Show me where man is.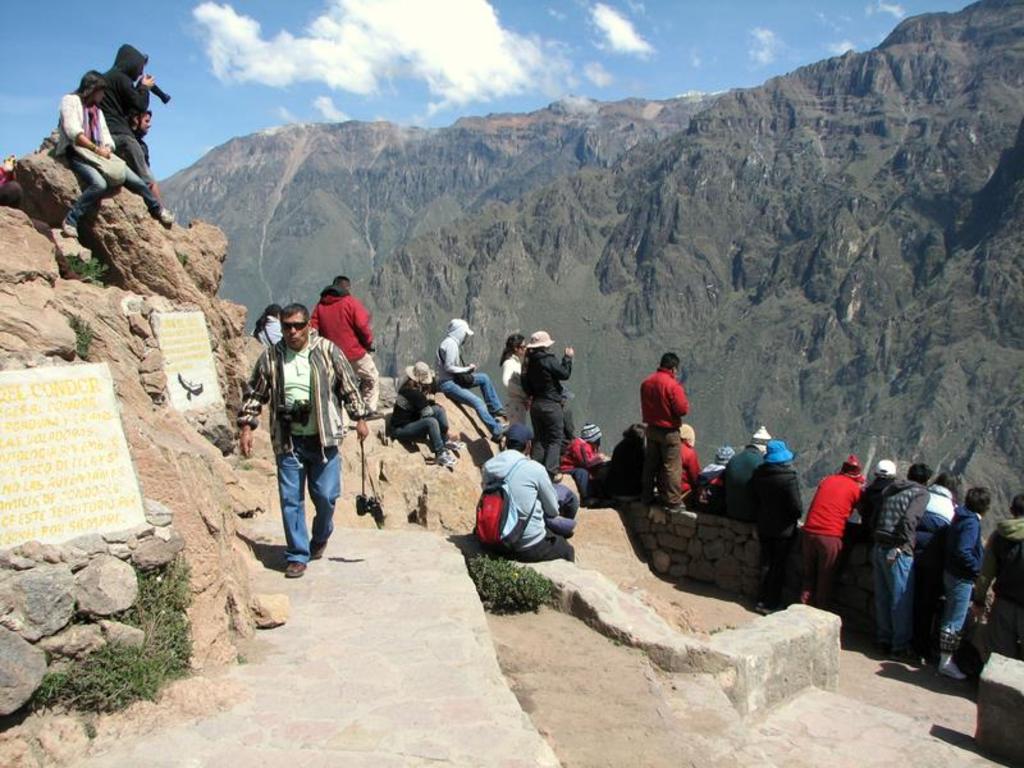
man is at bbox=(251, 297, 352, 573).
